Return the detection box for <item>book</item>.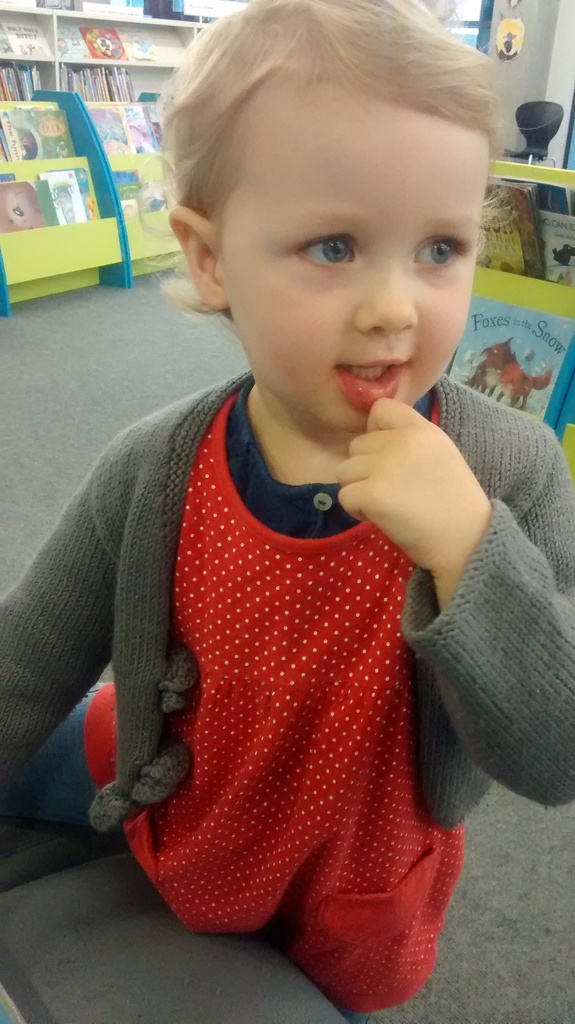
box=[471, 184, 539, 284].
